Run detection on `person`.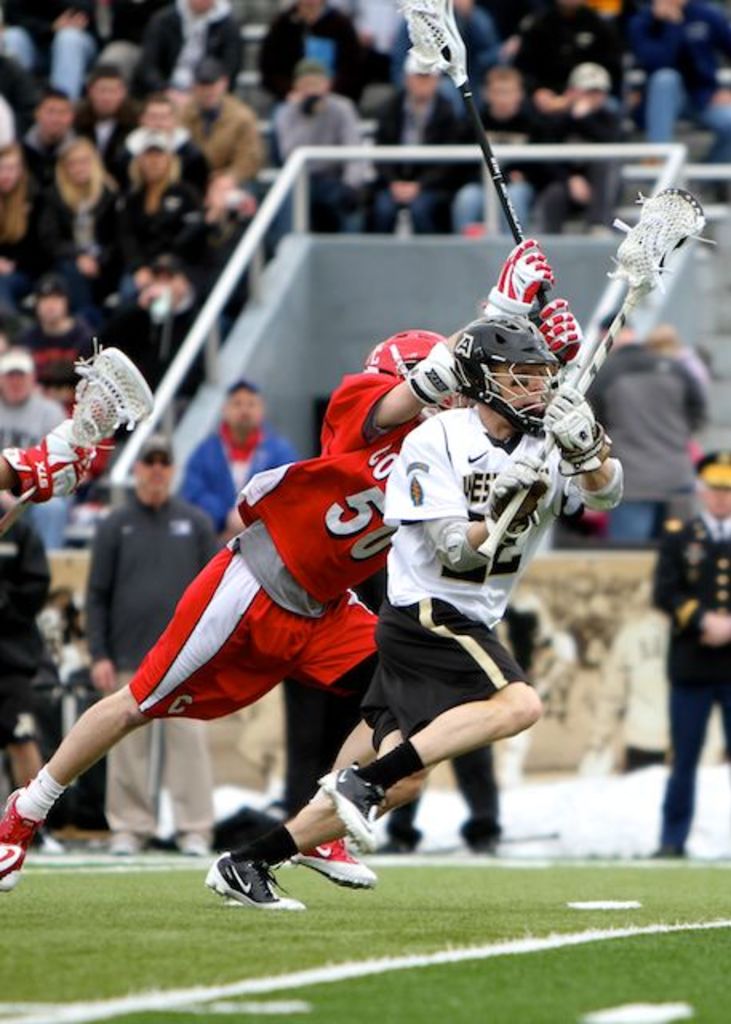
Result: box=[198, 309, 624, 909].
